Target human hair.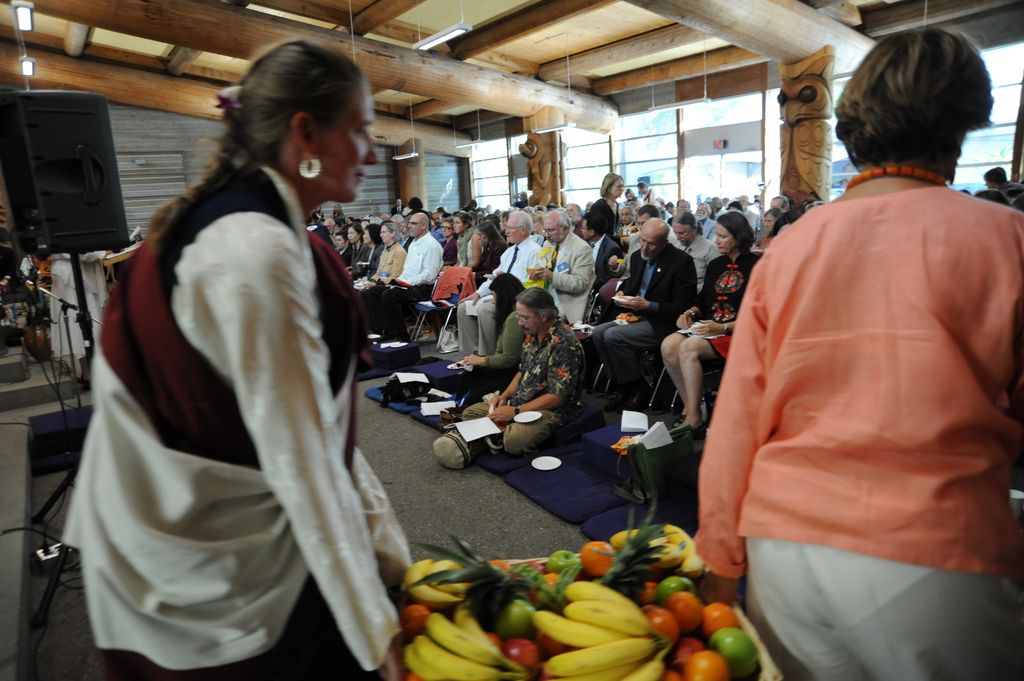
Target region: bbox=(332, 203, 345, 218).
